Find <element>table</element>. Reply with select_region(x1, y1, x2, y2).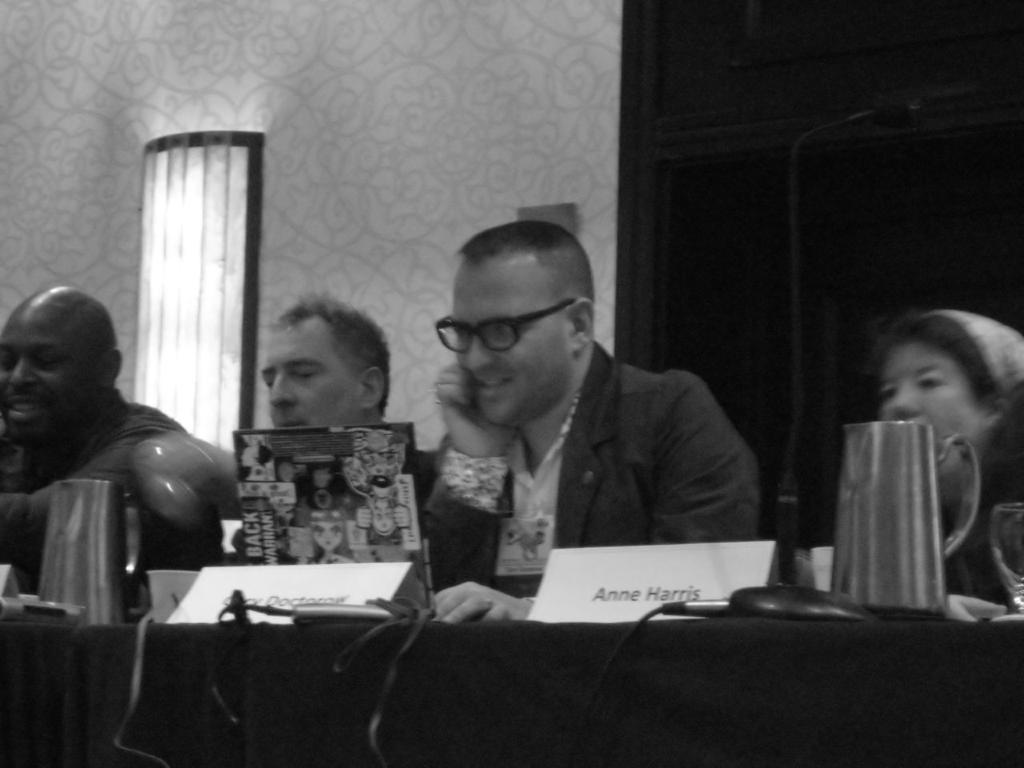
select_region(0, 615, 1023, 767).
